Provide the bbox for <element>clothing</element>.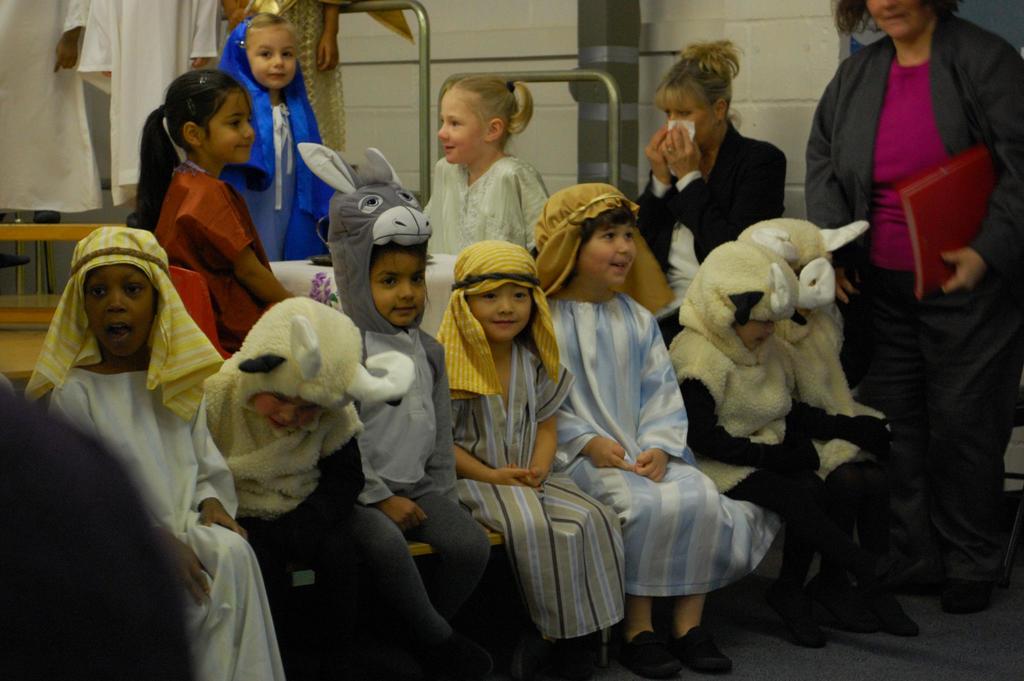
region(61, 0, 229, 209).
